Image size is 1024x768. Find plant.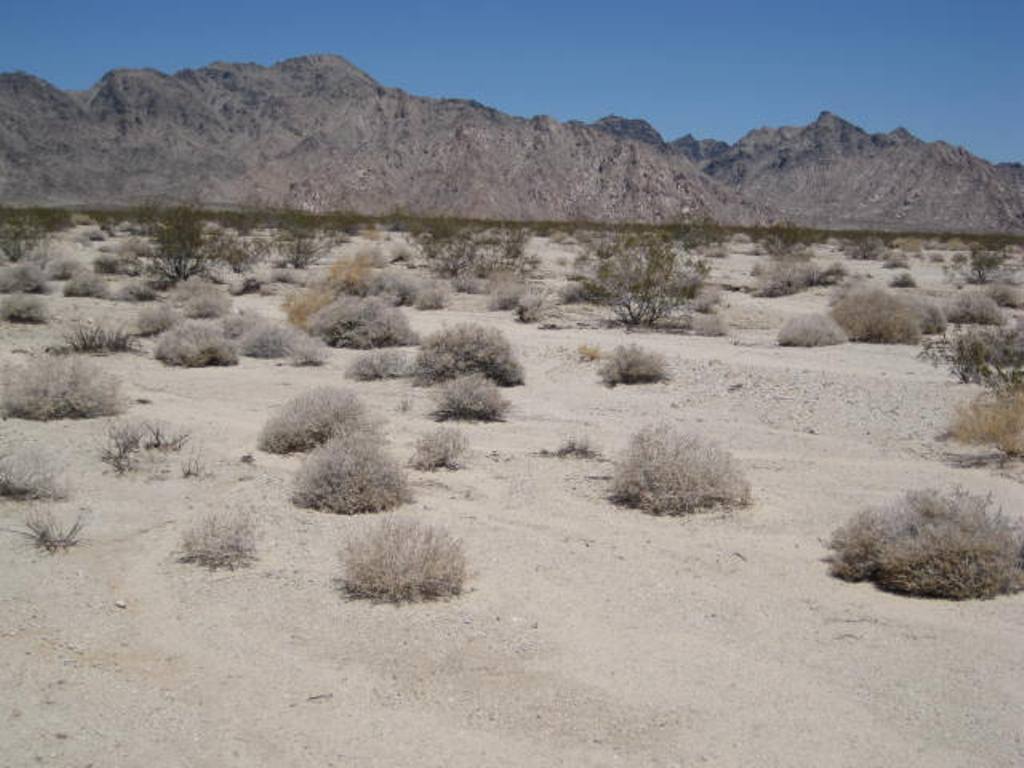
region(41, 313, 133, 355).
